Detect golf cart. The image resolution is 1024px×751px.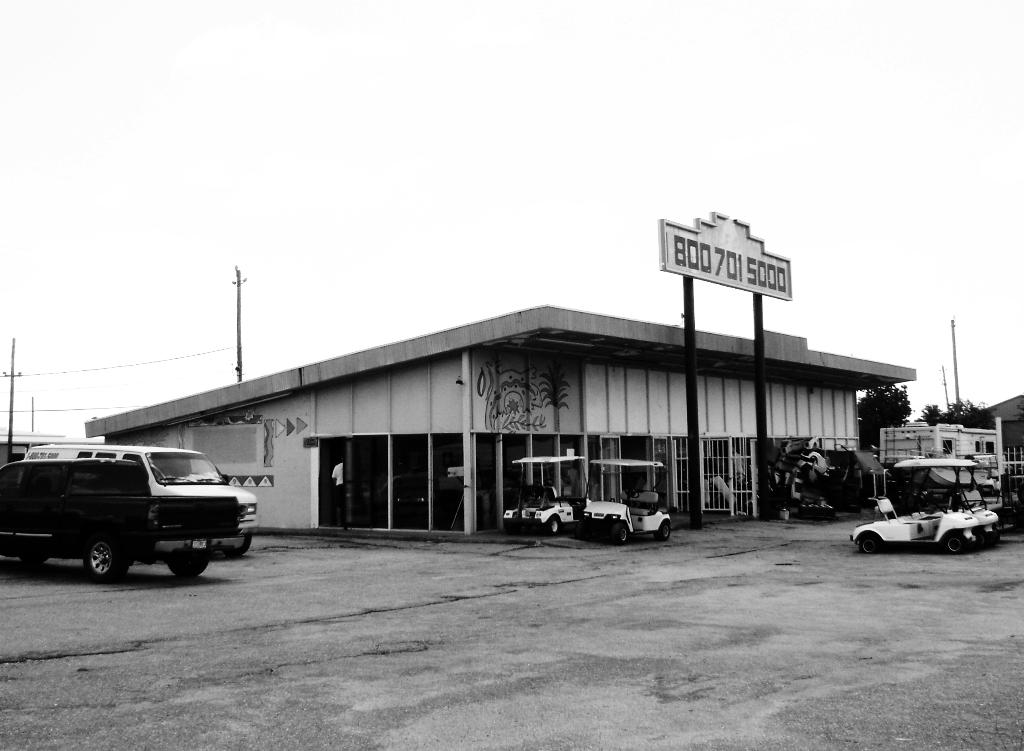
[850,455,997,553].
